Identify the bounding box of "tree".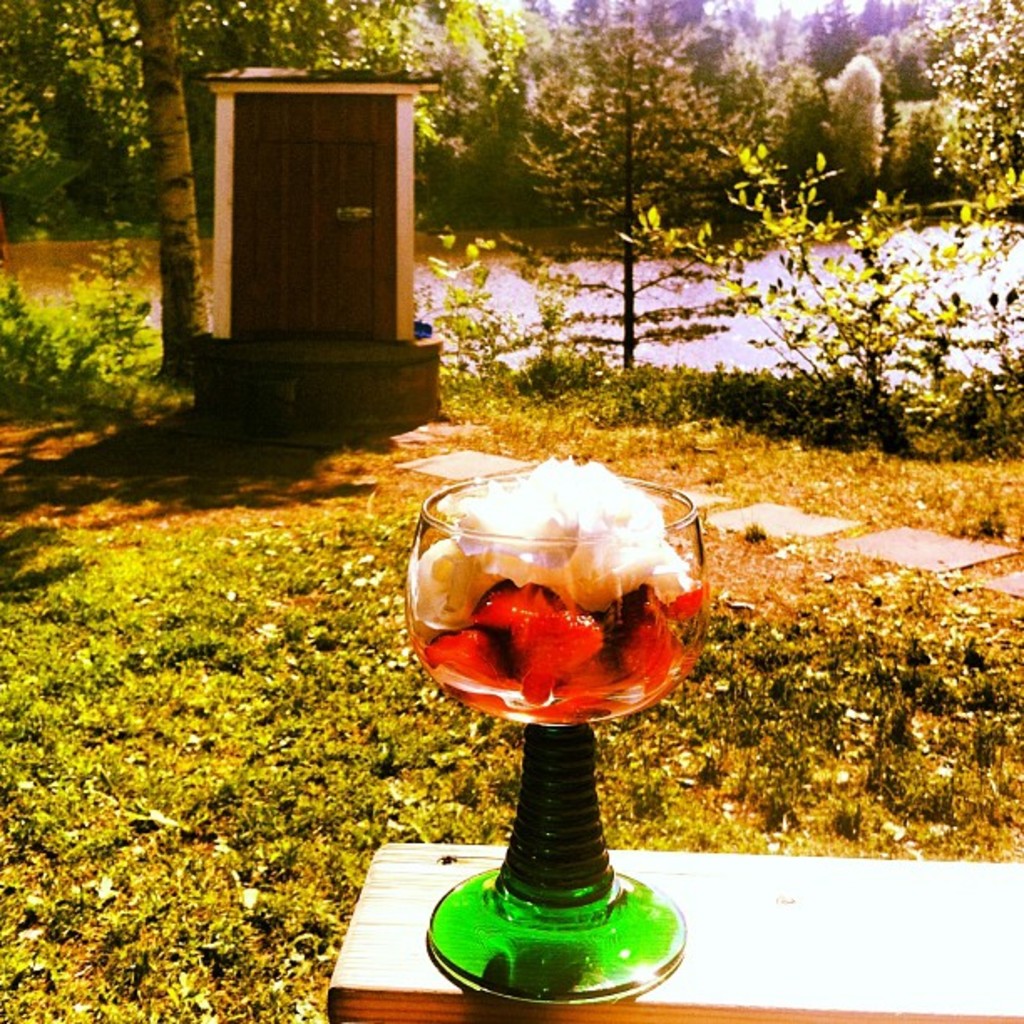
<region>895, 0, 1022, 218</region>.
